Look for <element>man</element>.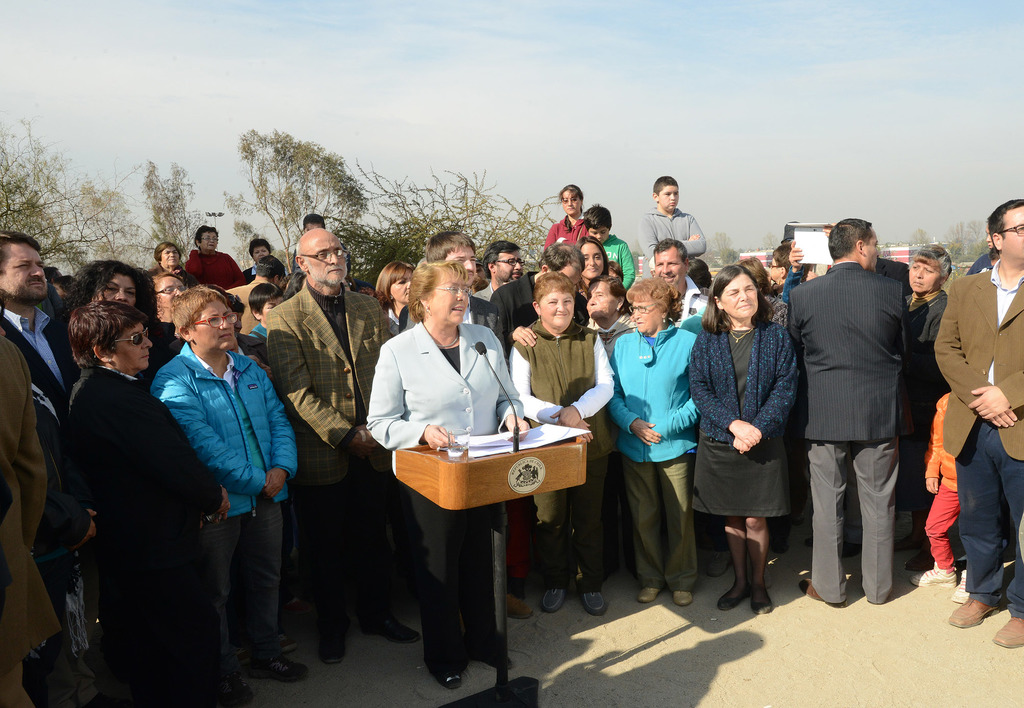
Found: bbox=[649, 231, 714, 334].
